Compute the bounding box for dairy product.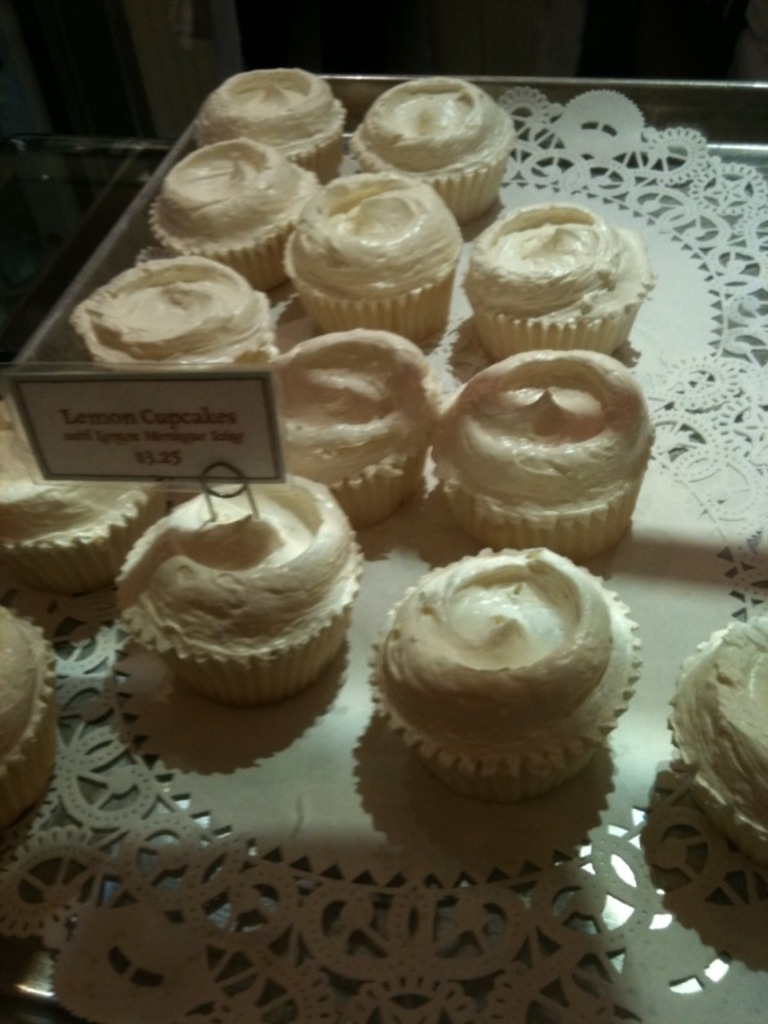
pyautogui.locateOnScreen(431, 352, 655, 573).
